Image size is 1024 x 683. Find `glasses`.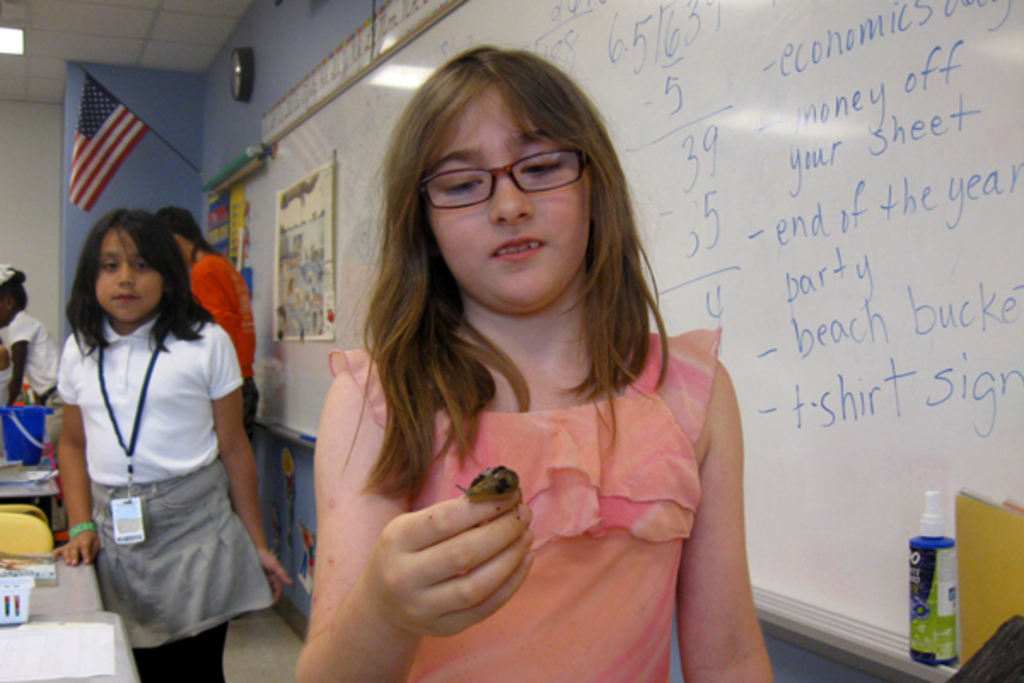
box(418, 152, 591, 208).
